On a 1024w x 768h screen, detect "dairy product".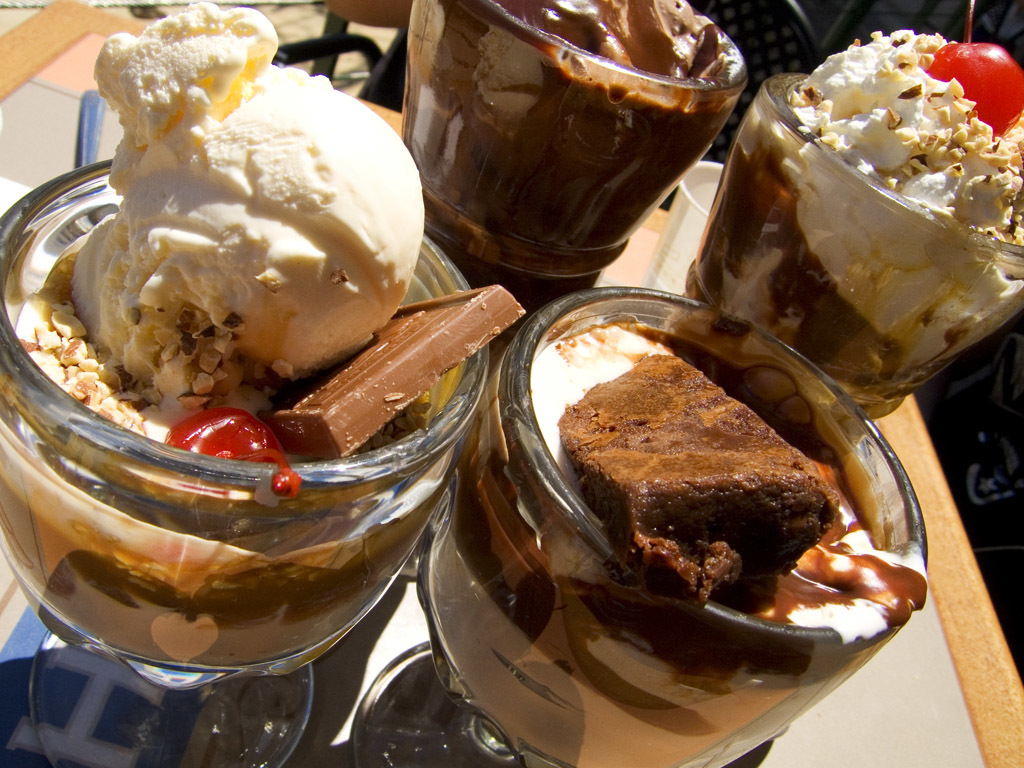
(78,50,405,377).
